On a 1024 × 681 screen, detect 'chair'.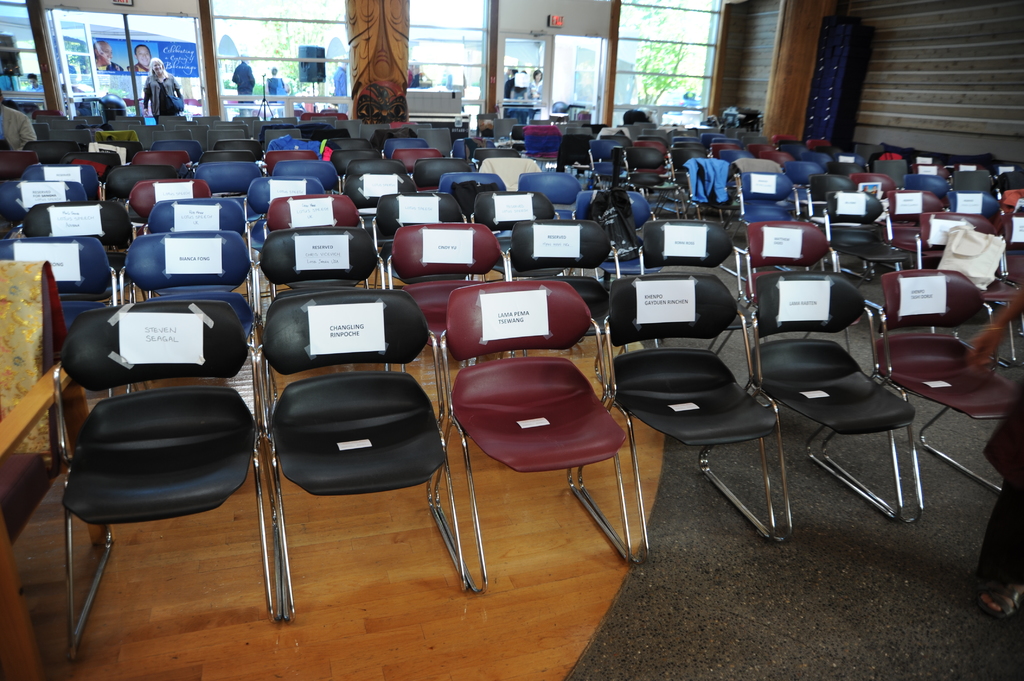
(x1=716, y1=220, x2=875, y2=392).
